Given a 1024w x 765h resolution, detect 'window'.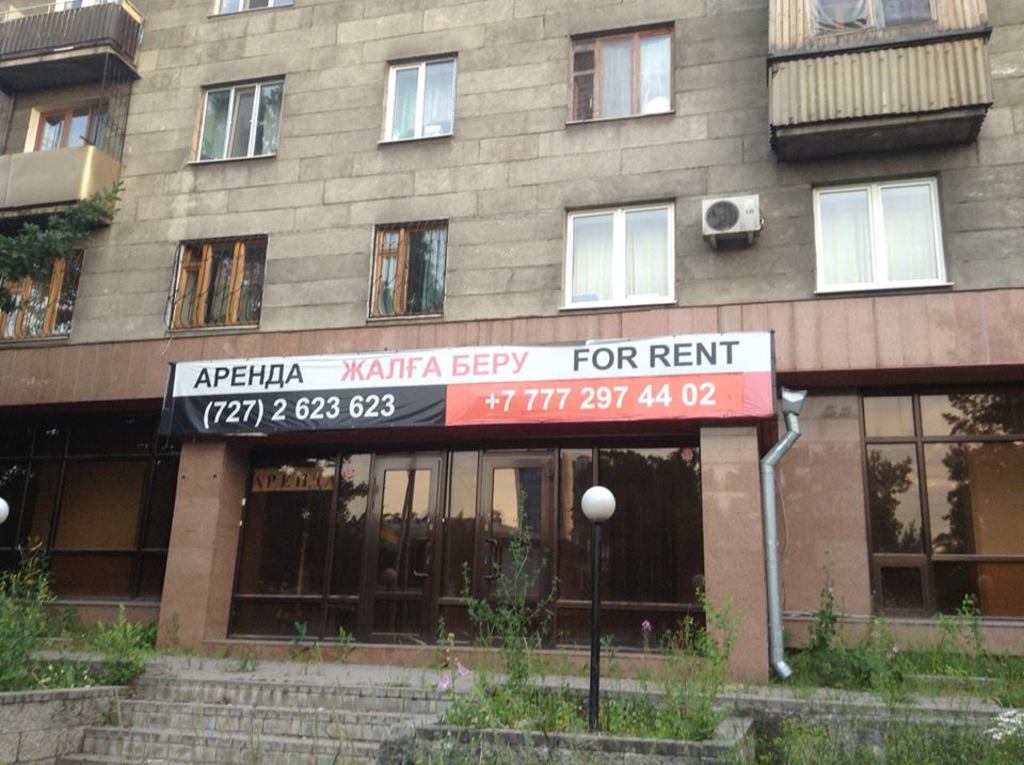
x1=363 y1=42 x2=465 y2=153.
